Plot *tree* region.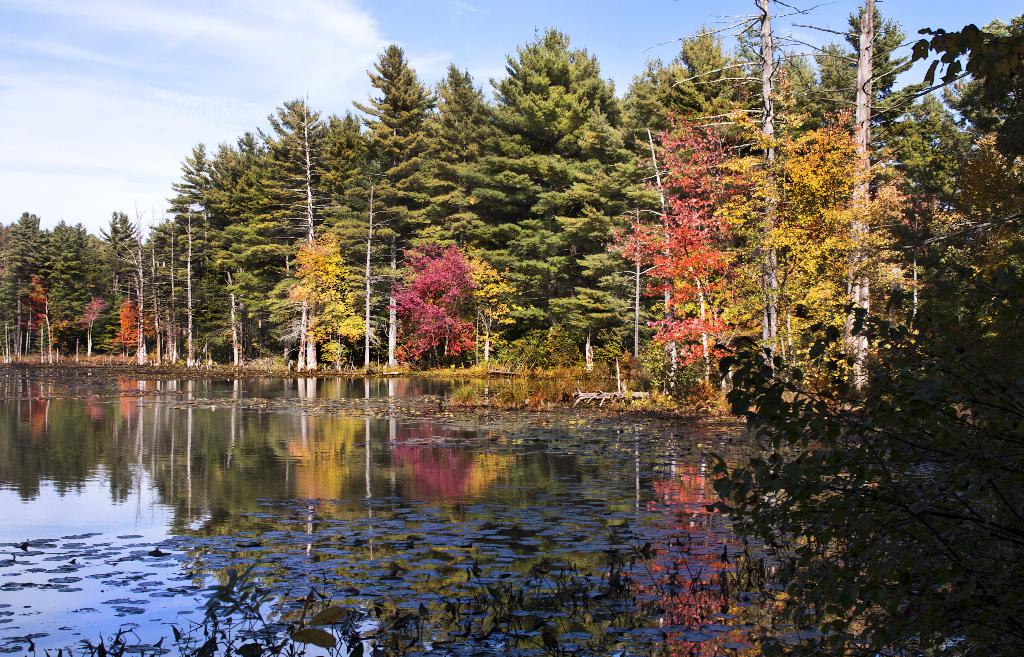
Plotted at left=701, top=14, right=1023, bottom=656.
